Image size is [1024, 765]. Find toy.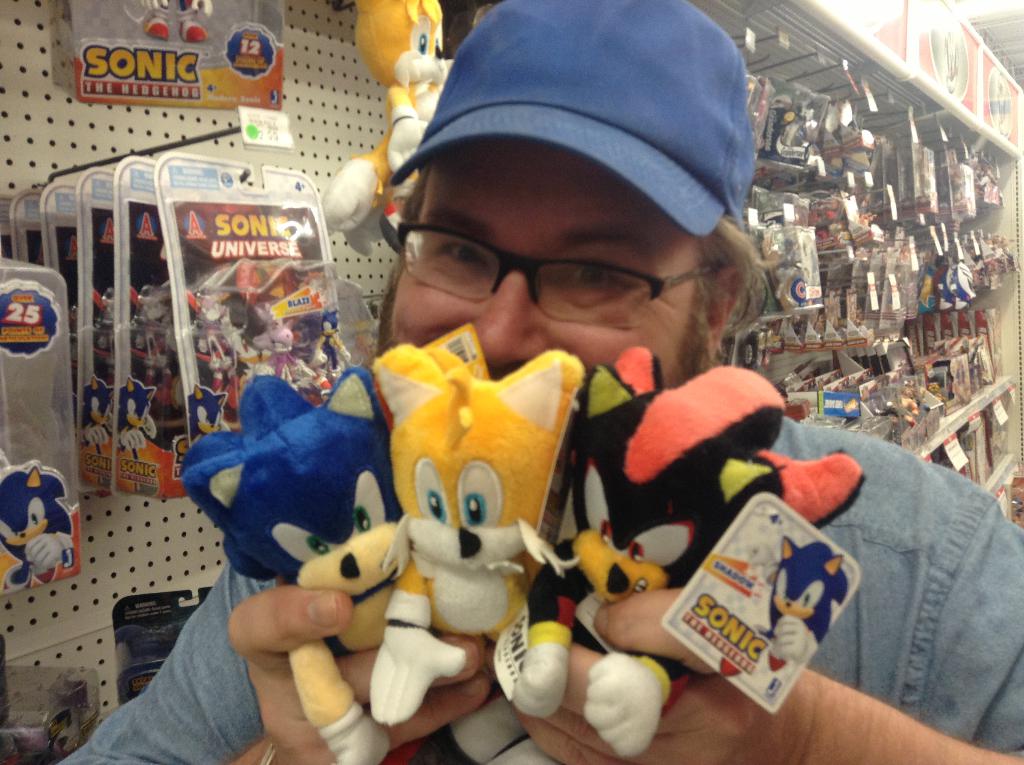
[322,0,451,234].
